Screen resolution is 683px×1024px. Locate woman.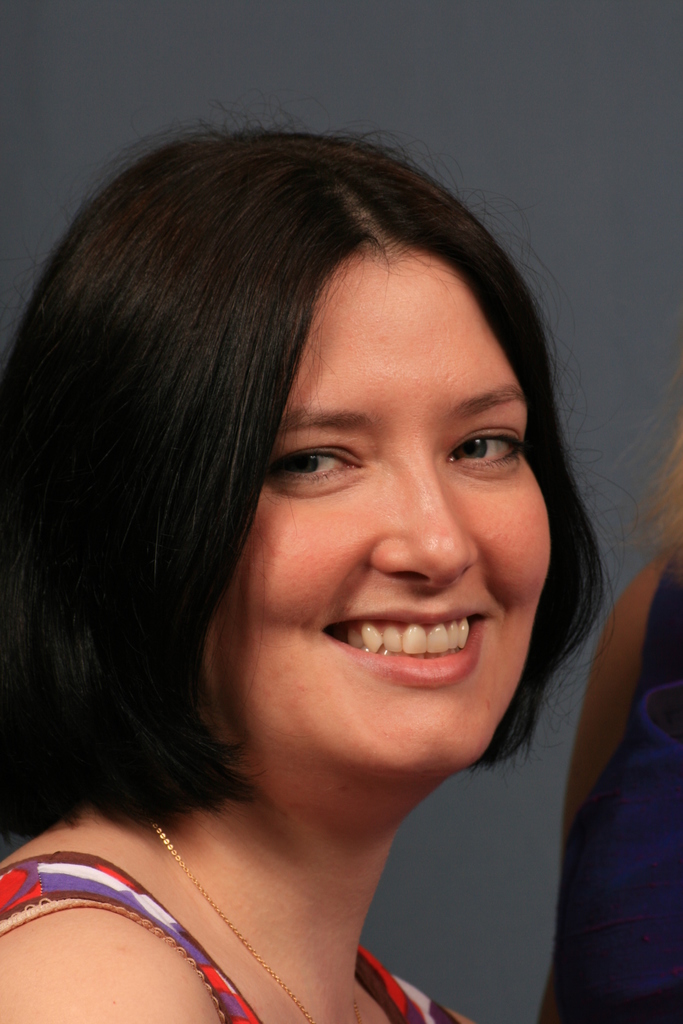
0, 118, 655, 1007.
